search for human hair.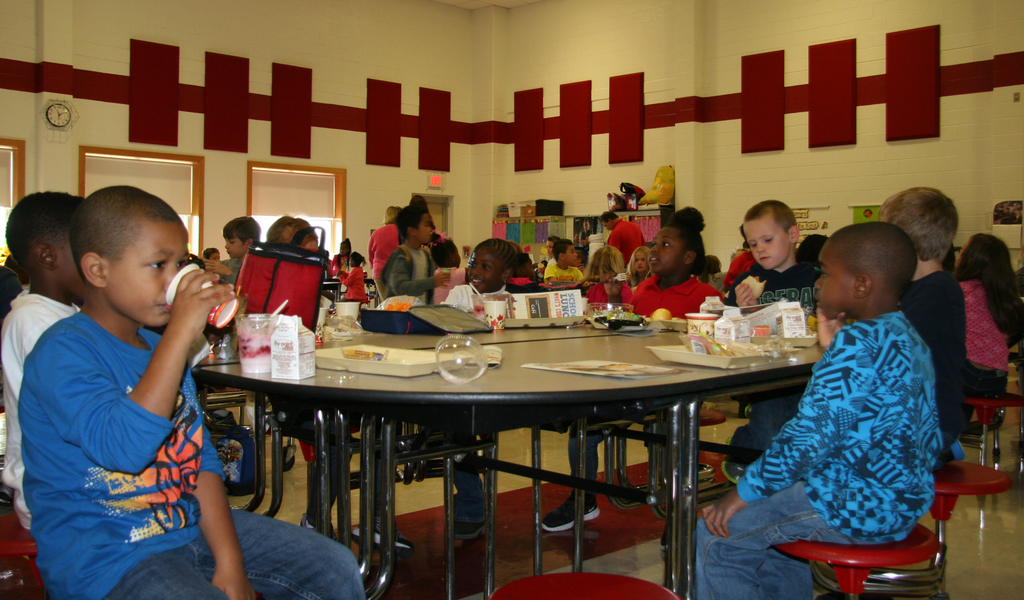
Found at x1=623, y1=244, x2=652, y2=285.
